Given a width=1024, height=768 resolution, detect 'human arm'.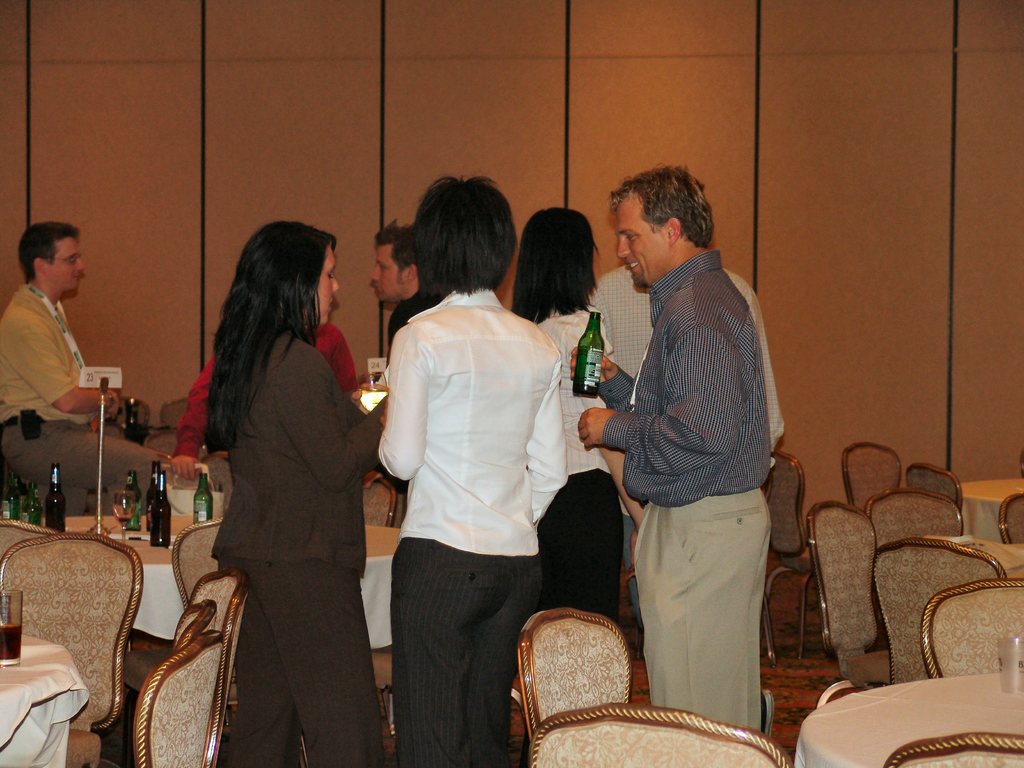
(x1=165, y1=358, x2=211, y2=479).
